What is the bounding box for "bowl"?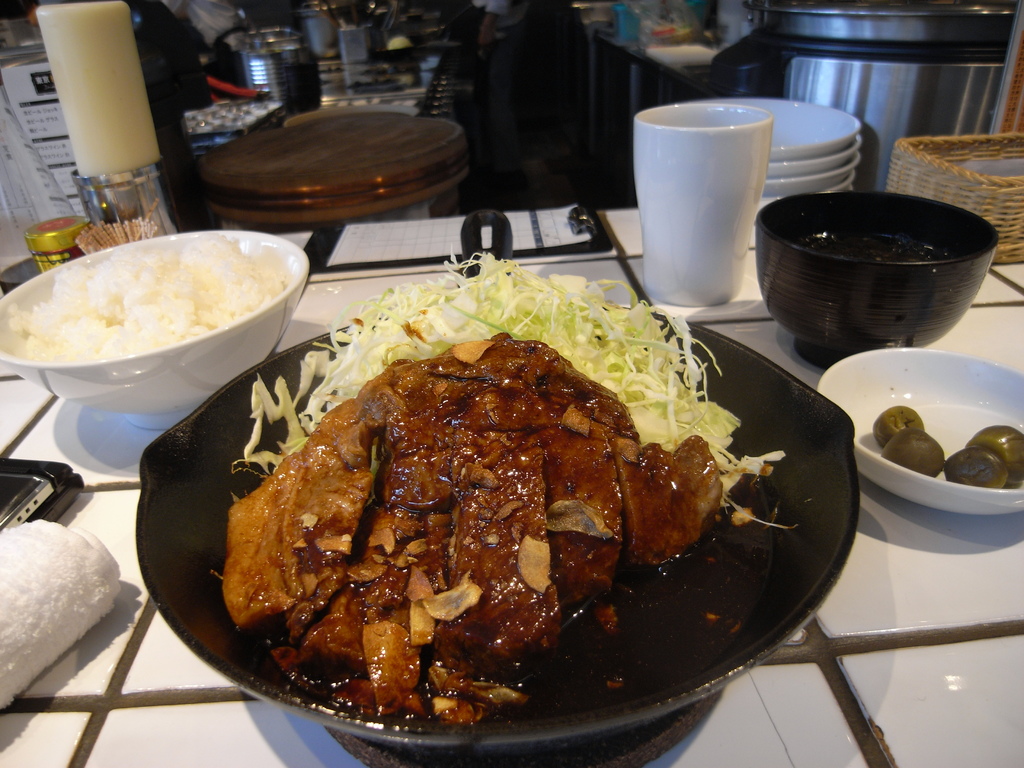
bbox(756, 195, 991, 369).
